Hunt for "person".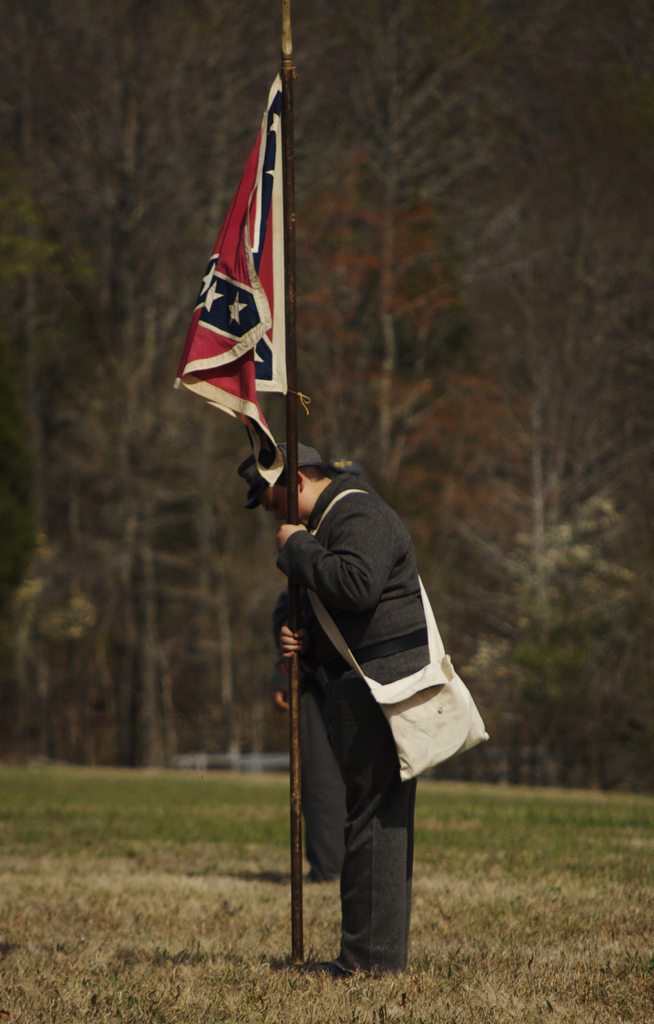
Hunted down at {"x1": 238, "y1": 355, "x2": 477, "y2": 973}.
